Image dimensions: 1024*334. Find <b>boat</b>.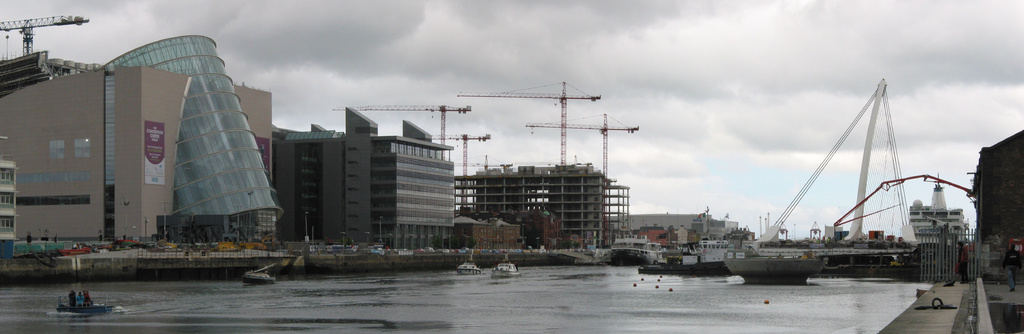
[241, 267, 277, 285].
